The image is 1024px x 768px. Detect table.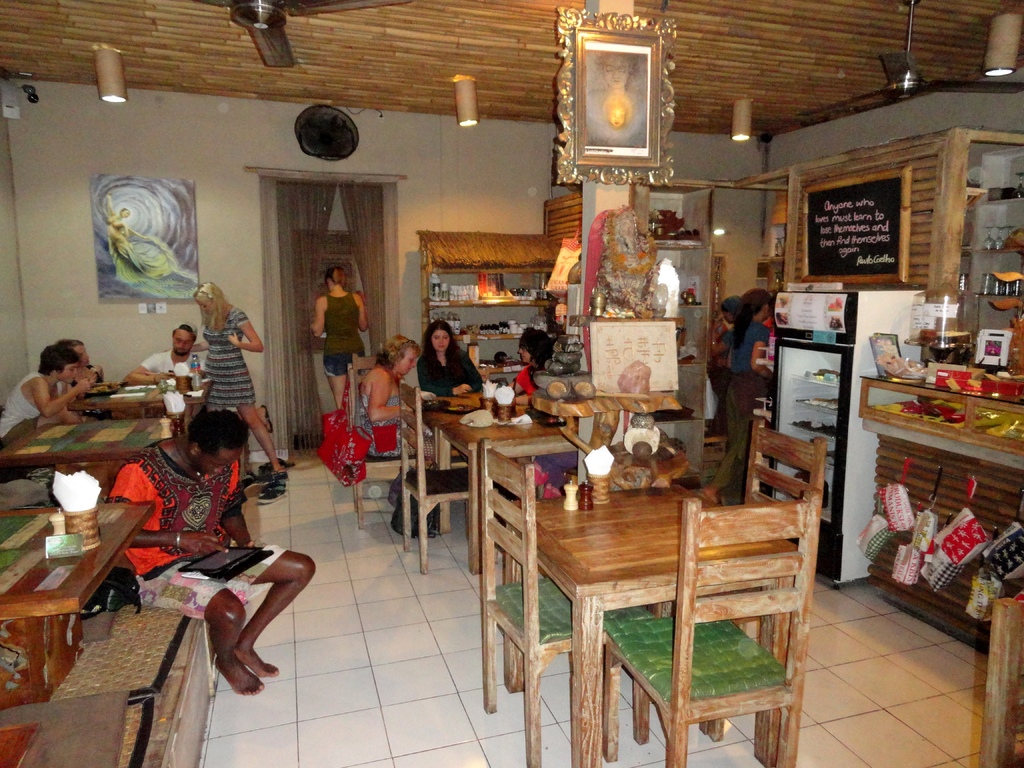
Detection: select_region(429, 390, 513, 462).
